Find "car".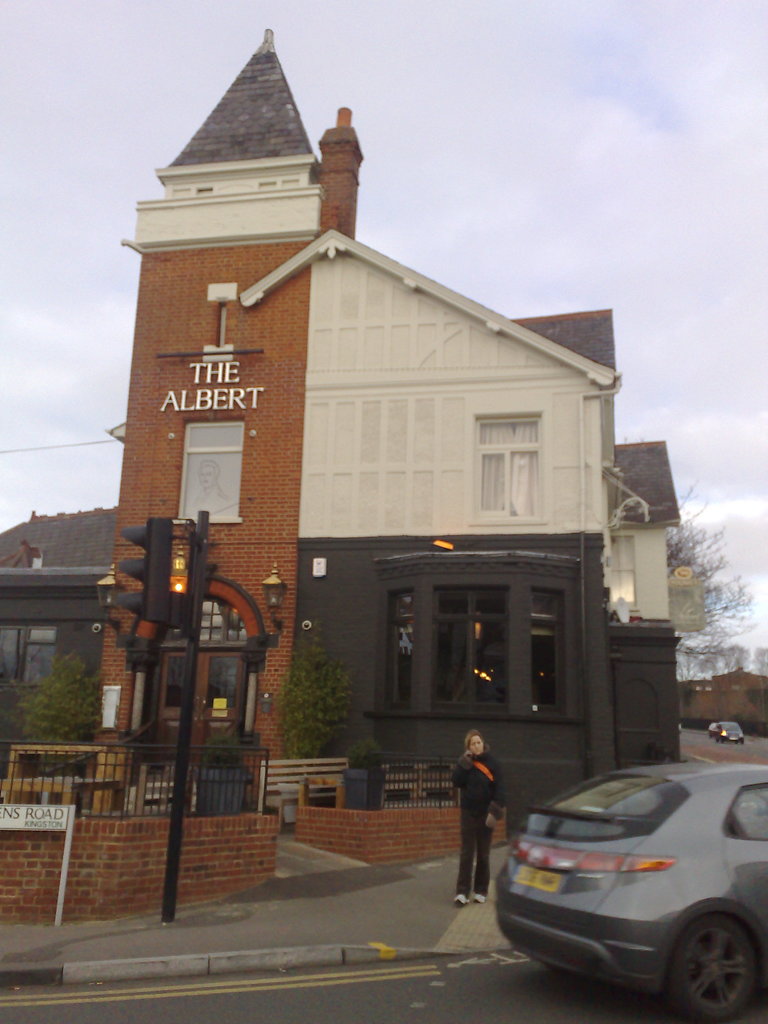
<bbox>708, 719, 746, 742</bbox>.
